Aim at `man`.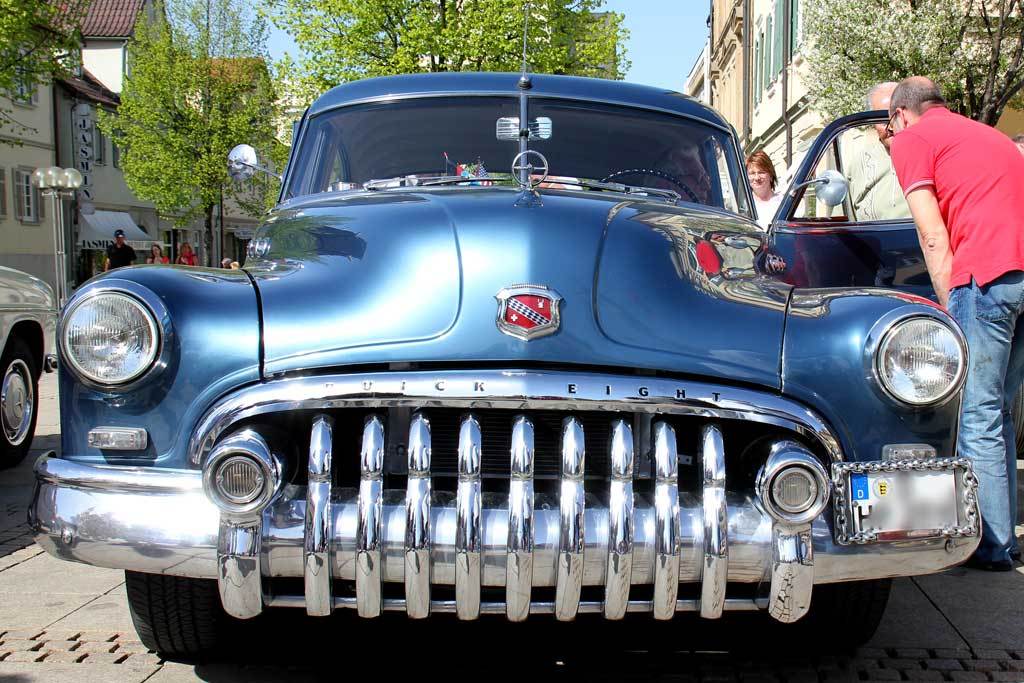
Aimed at pyautogui.locateOnScreen(890, 72, 1023, 578).
